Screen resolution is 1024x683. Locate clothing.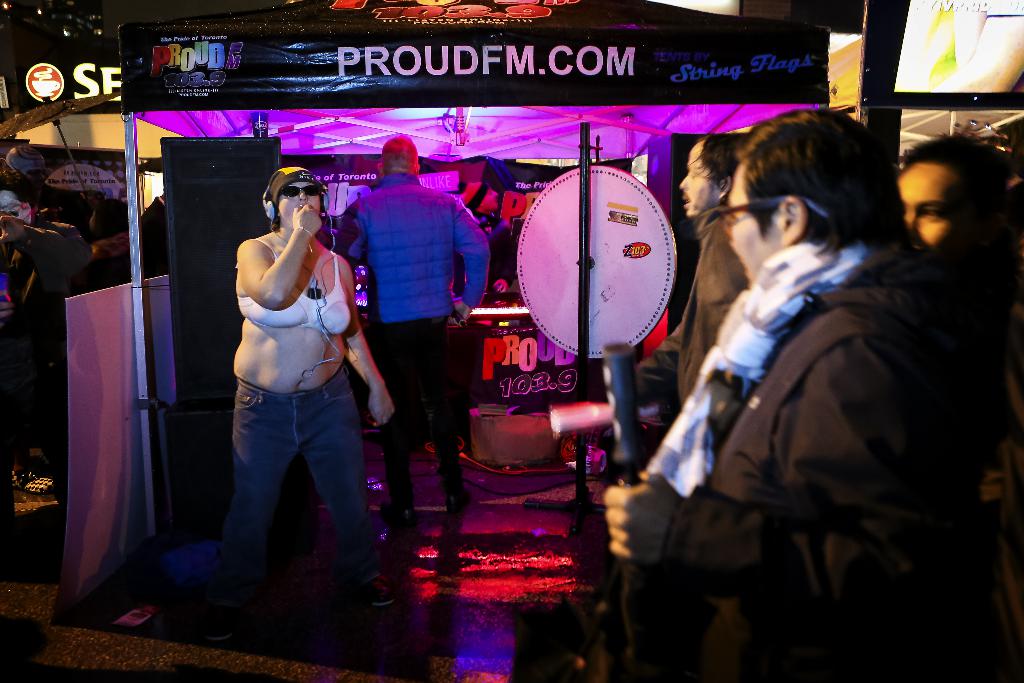
box=[227, 209, 370, 636].
